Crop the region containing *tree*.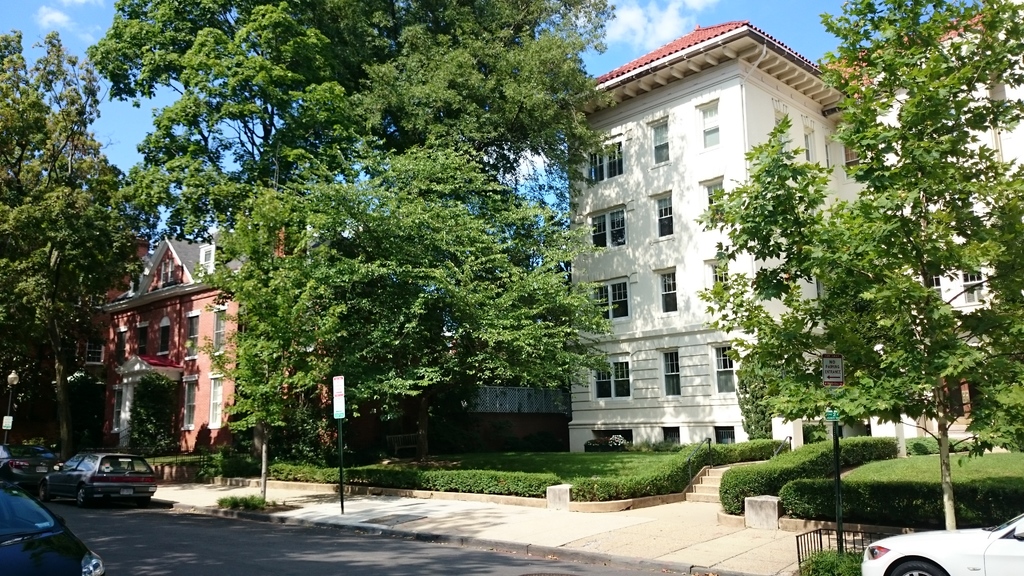
Crop region: [1,35,154,464].
